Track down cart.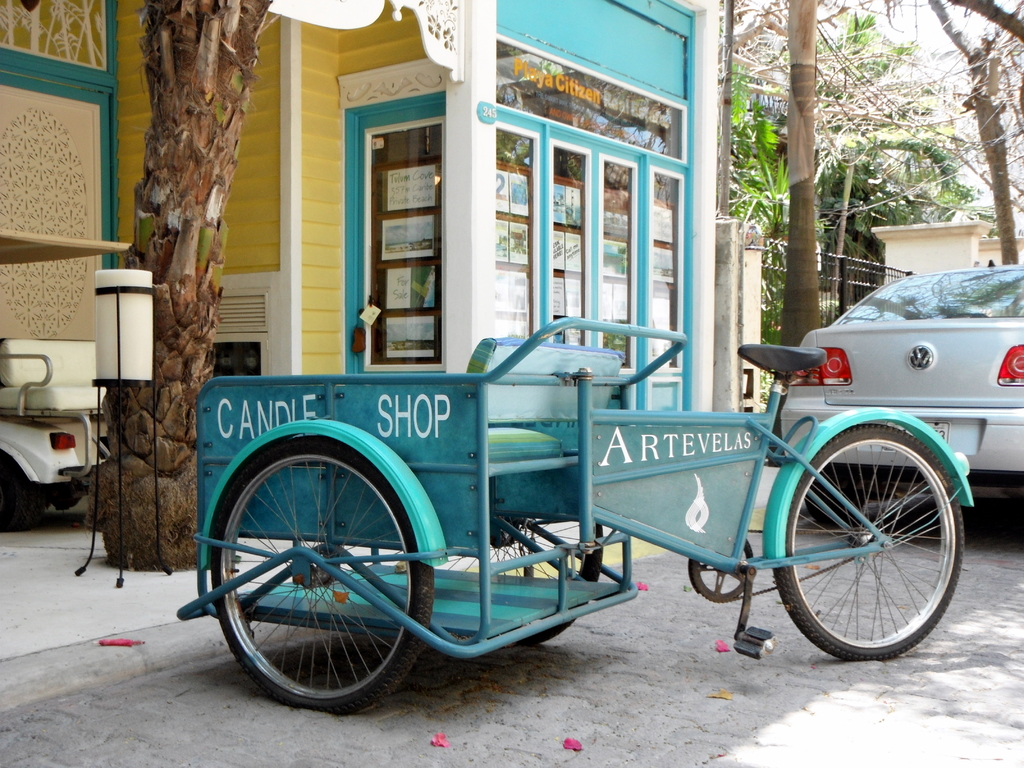
Tracked to [181, 315, 975, 716].
